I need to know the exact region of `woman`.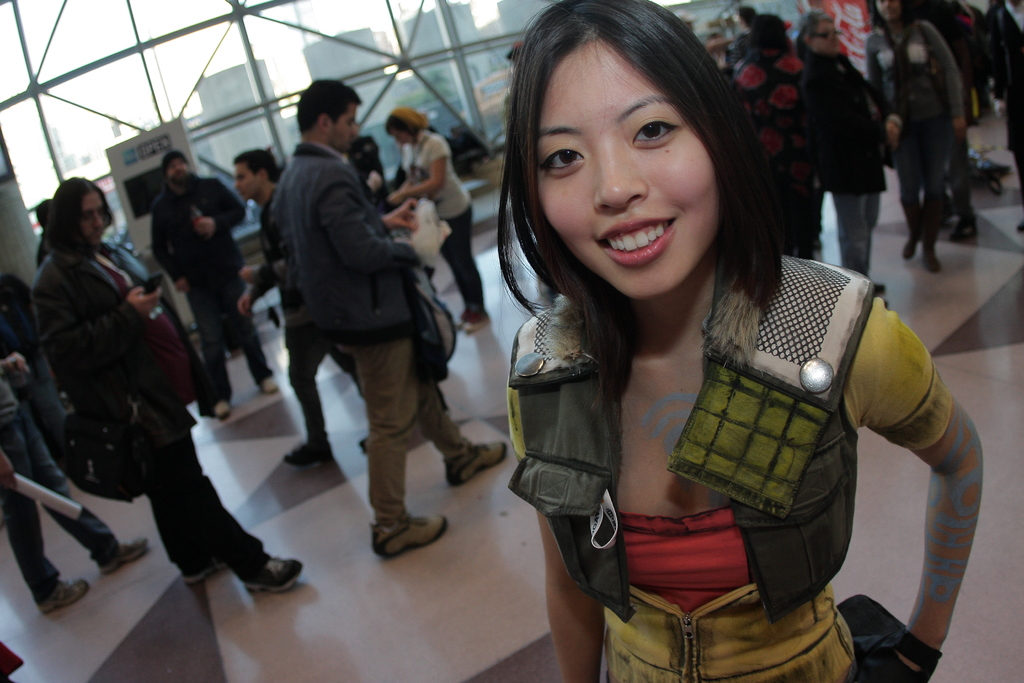
Region: <box>385,107,488,331</box>.
